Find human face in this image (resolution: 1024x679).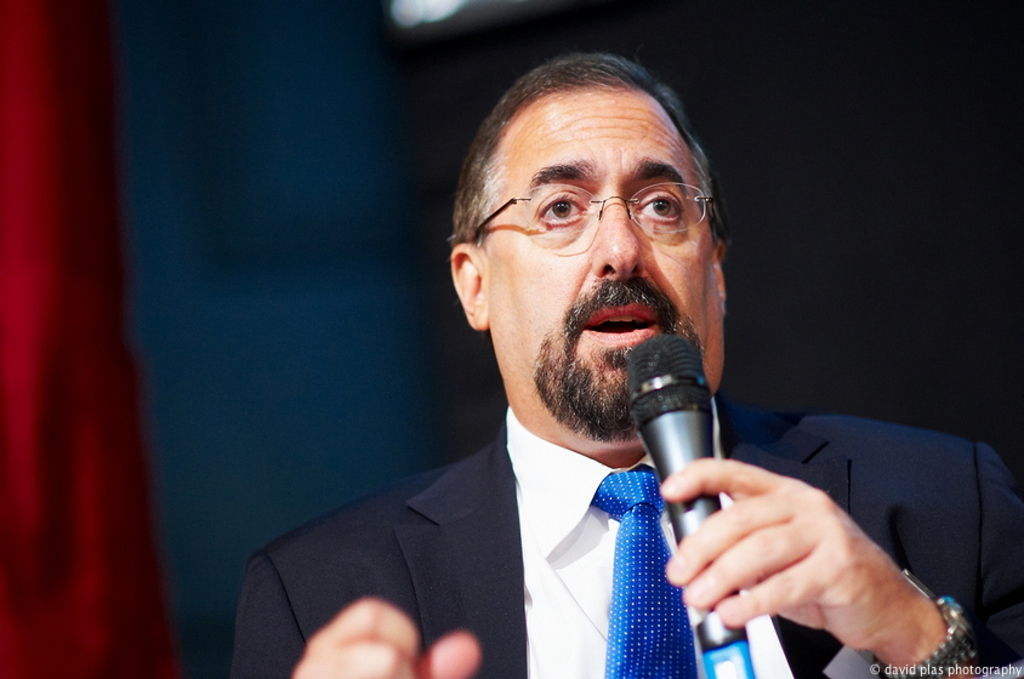
{"x1": 479, "y1": 92, "x2": 722, "y2": 433}.
